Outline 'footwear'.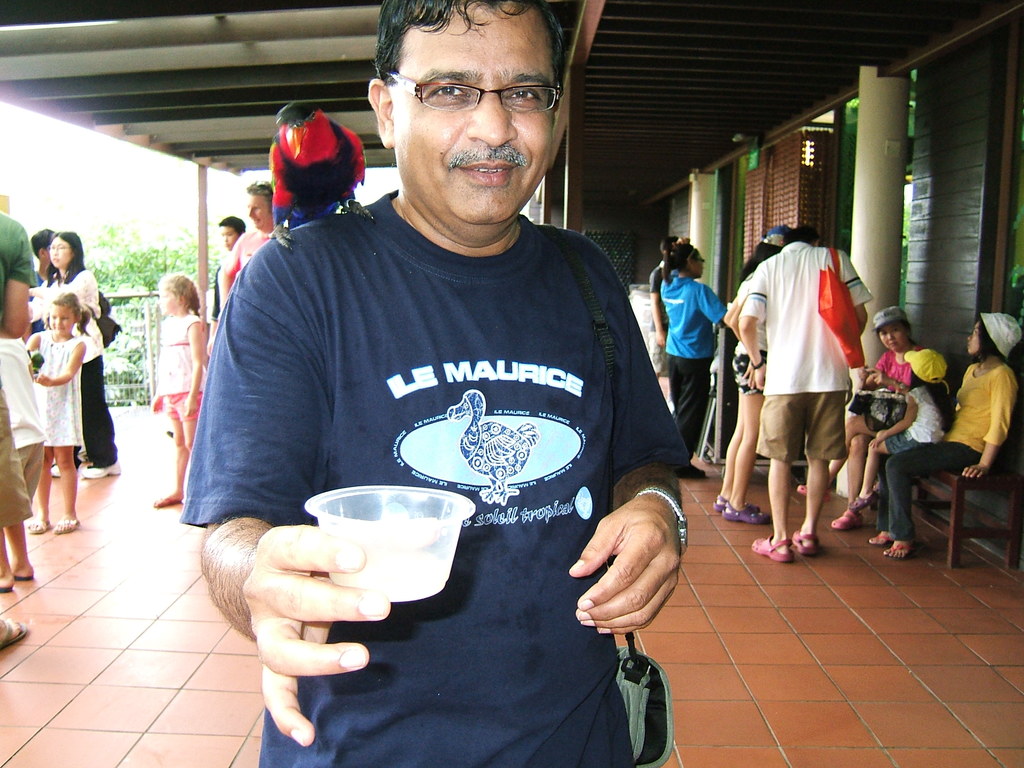
Outline: bbox=[866, 534, 890, 547].
